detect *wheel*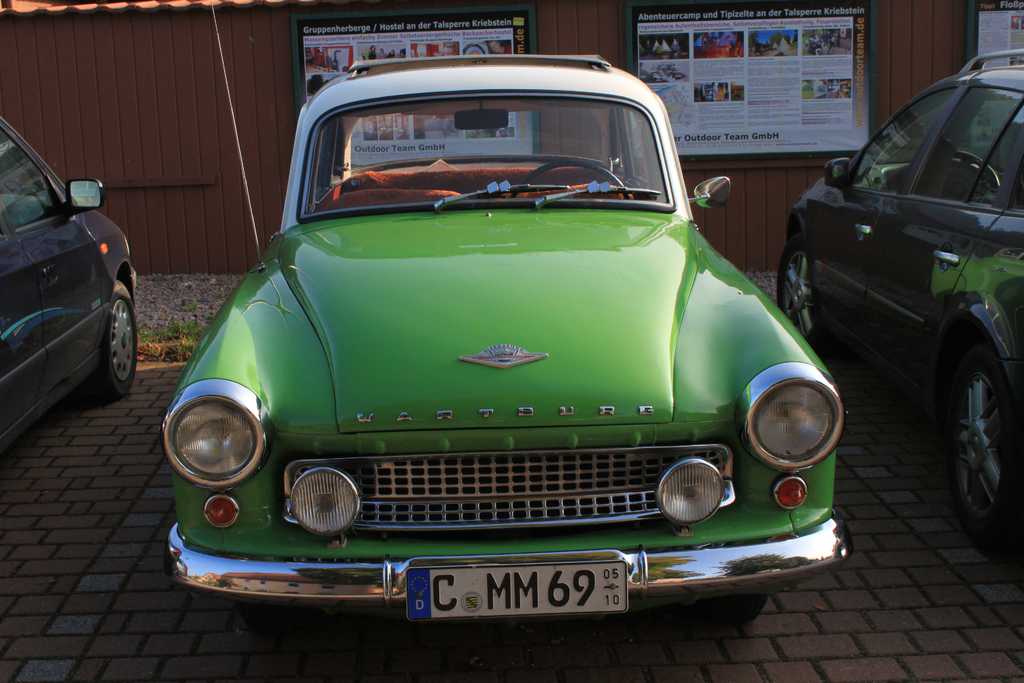
Rect(509, 158, 633, 200)
